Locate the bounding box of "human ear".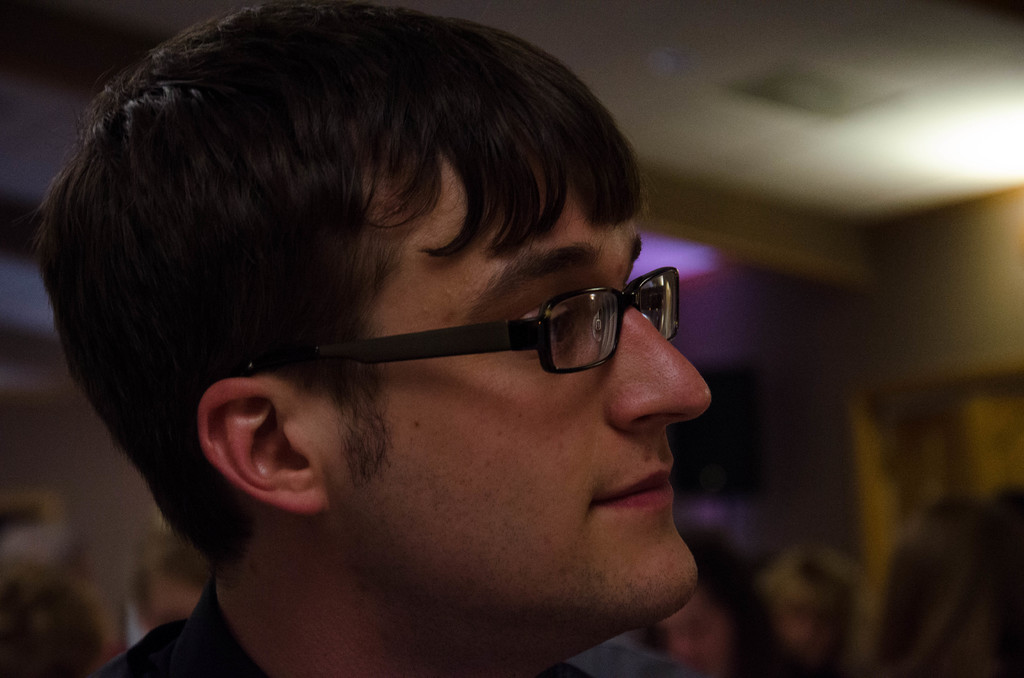
Bounding box: (x1=198, y1=381, x2=328, y2=513).
